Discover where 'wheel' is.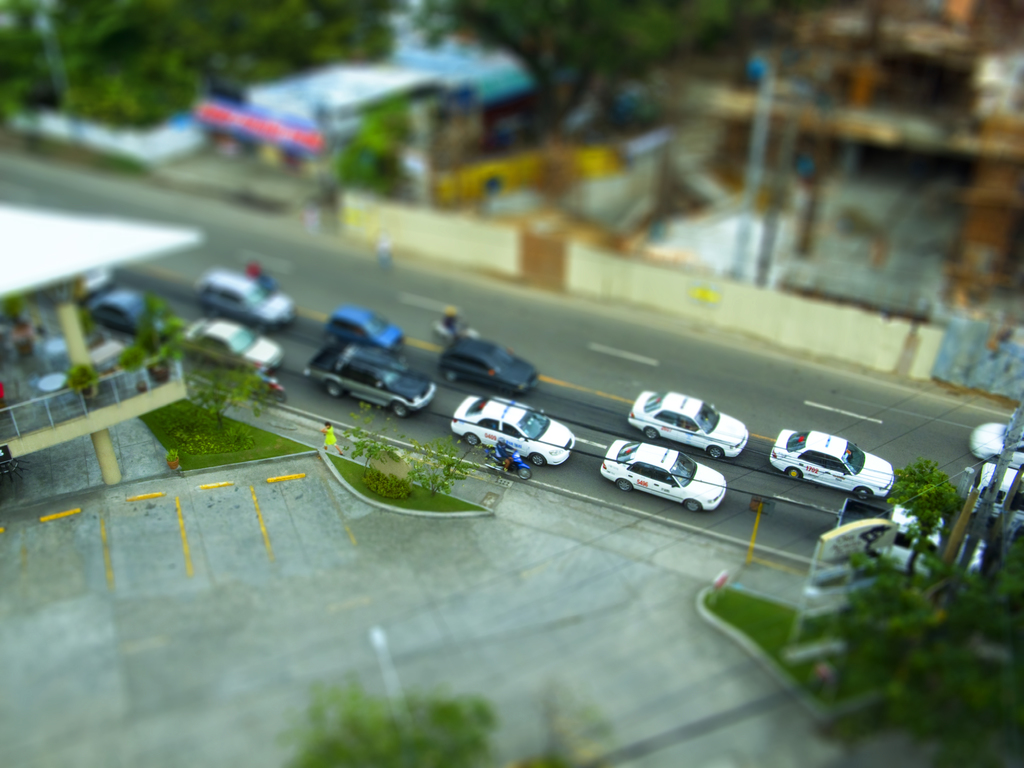
Discovered at [left=706, top=445, right=722, bottom=458].
